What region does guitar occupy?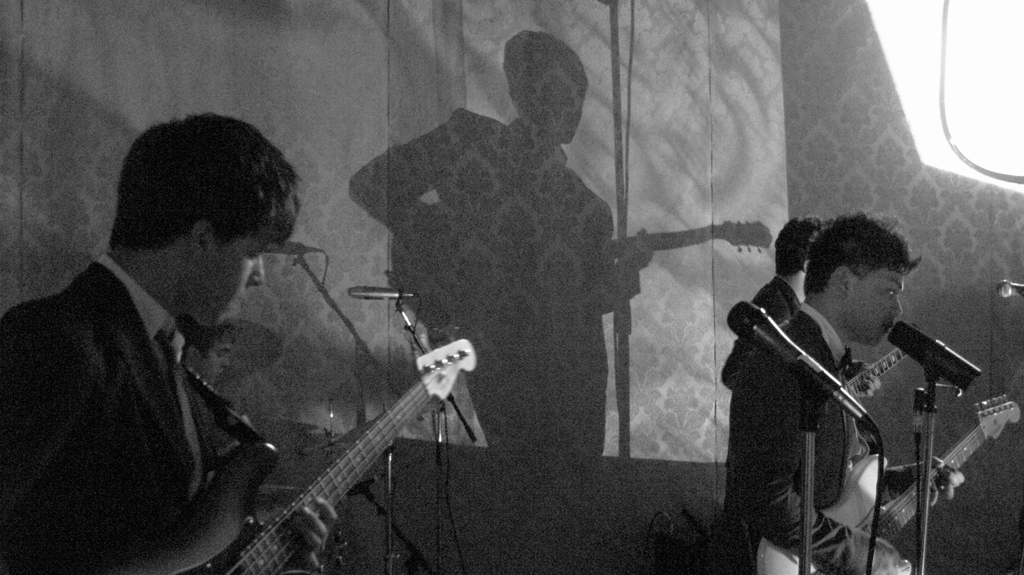
755 388 1021 574.
